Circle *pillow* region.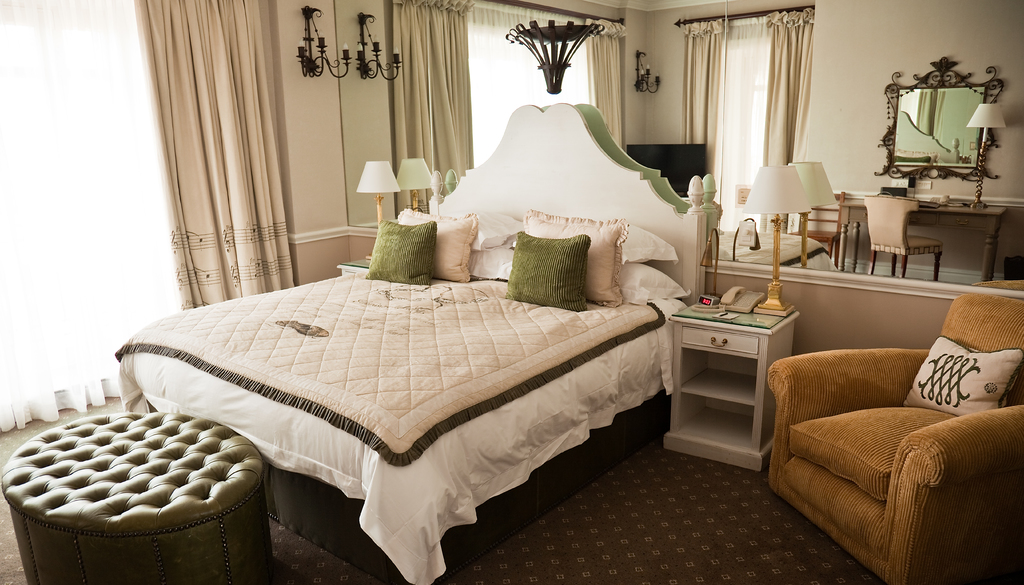
Region: [left=465, top=244, right=516, bottom=276].
